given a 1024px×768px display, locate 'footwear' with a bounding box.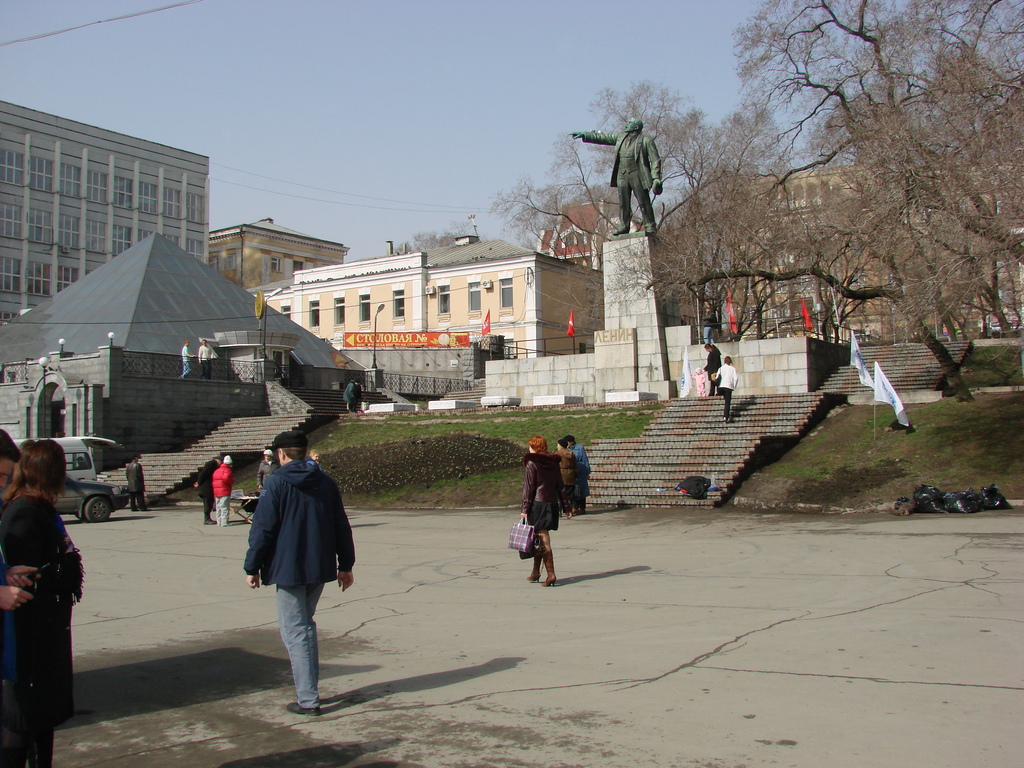
Located: (x1=578, y1=506, x2=588, y2=515).
